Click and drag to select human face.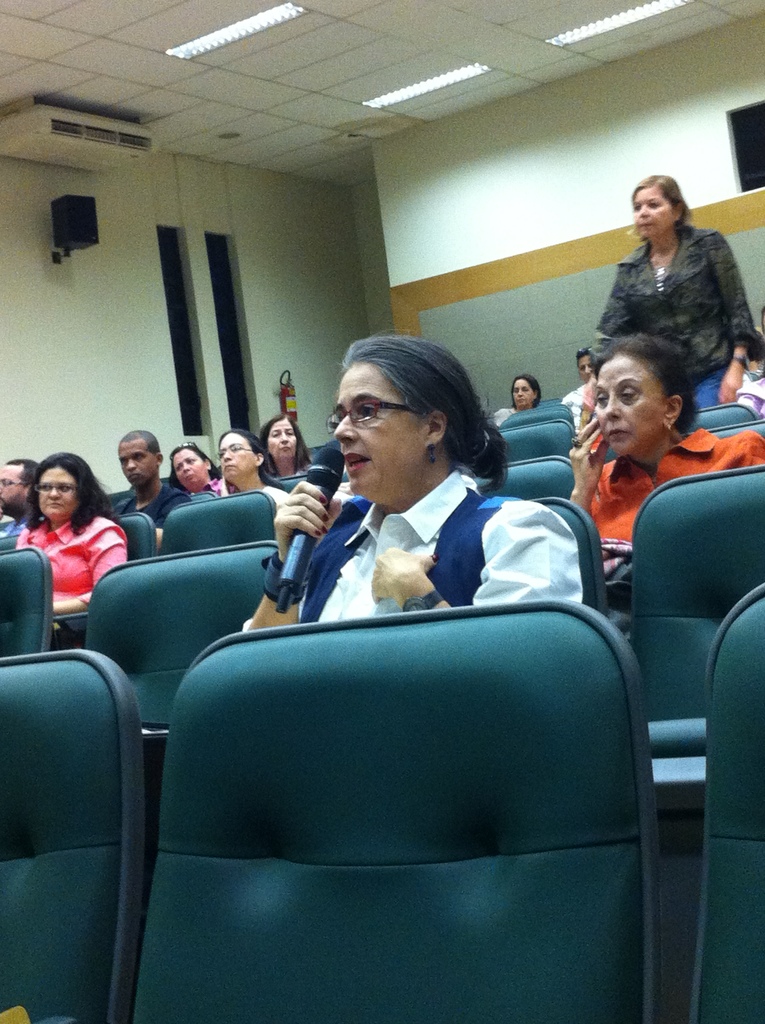
Selection: [x1=634, y1=186, x2=672, y2=239].
